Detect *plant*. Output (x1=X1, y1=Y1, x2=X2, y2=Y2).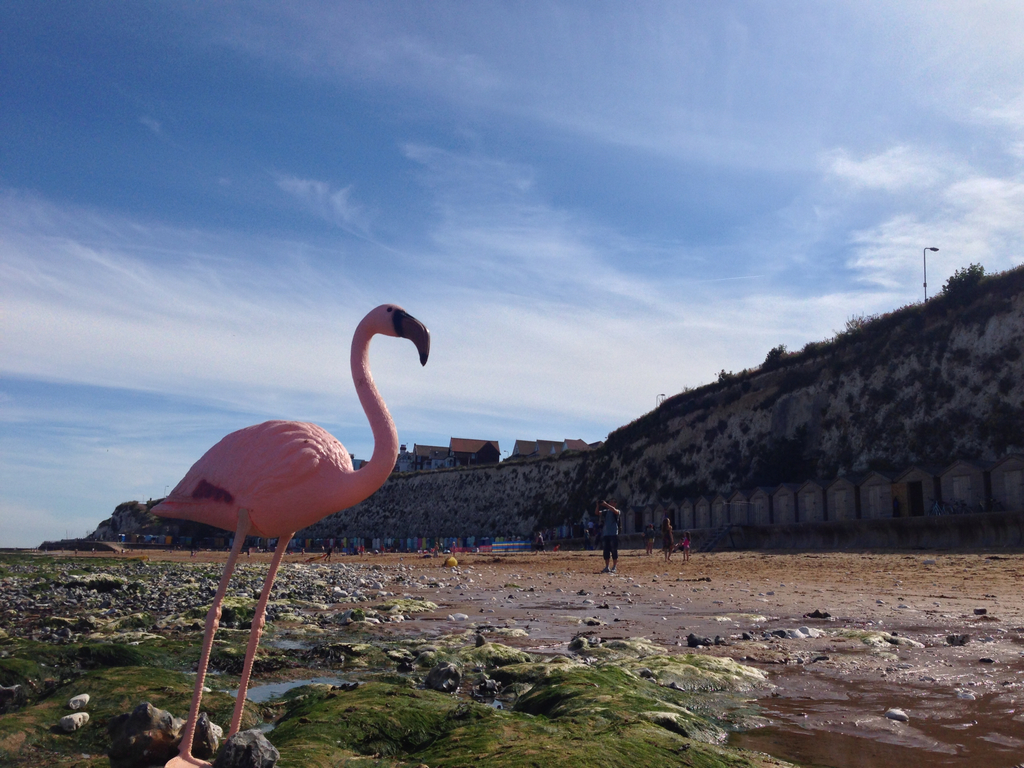
(x1=828, y1=382, x2=837, y2=396).
